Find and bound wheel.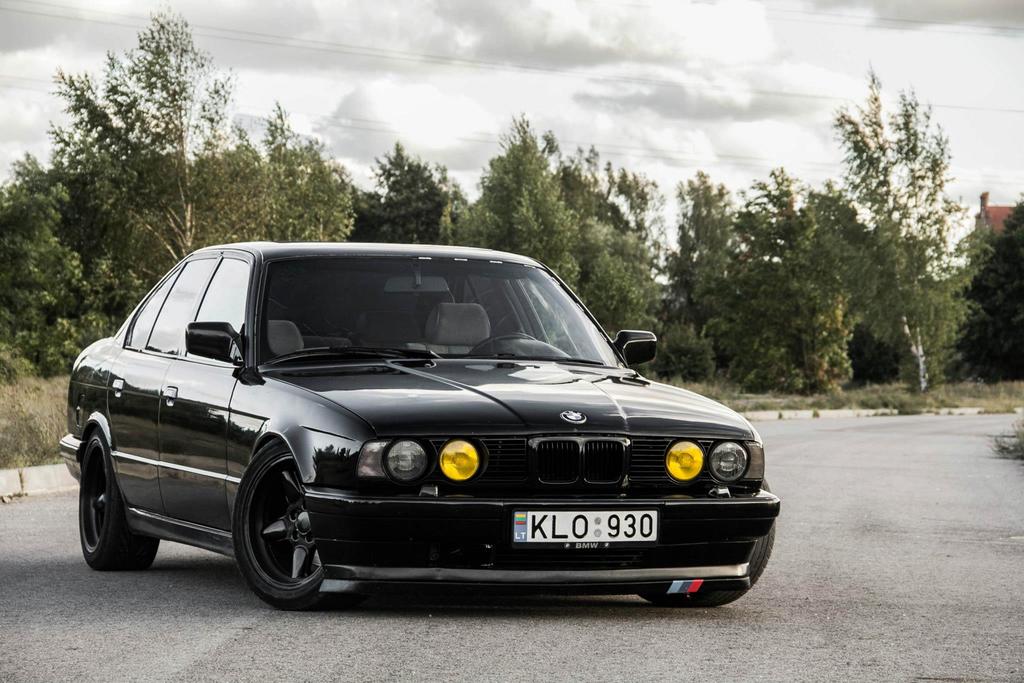
Bound: detection(237, 477, 312, 606).
